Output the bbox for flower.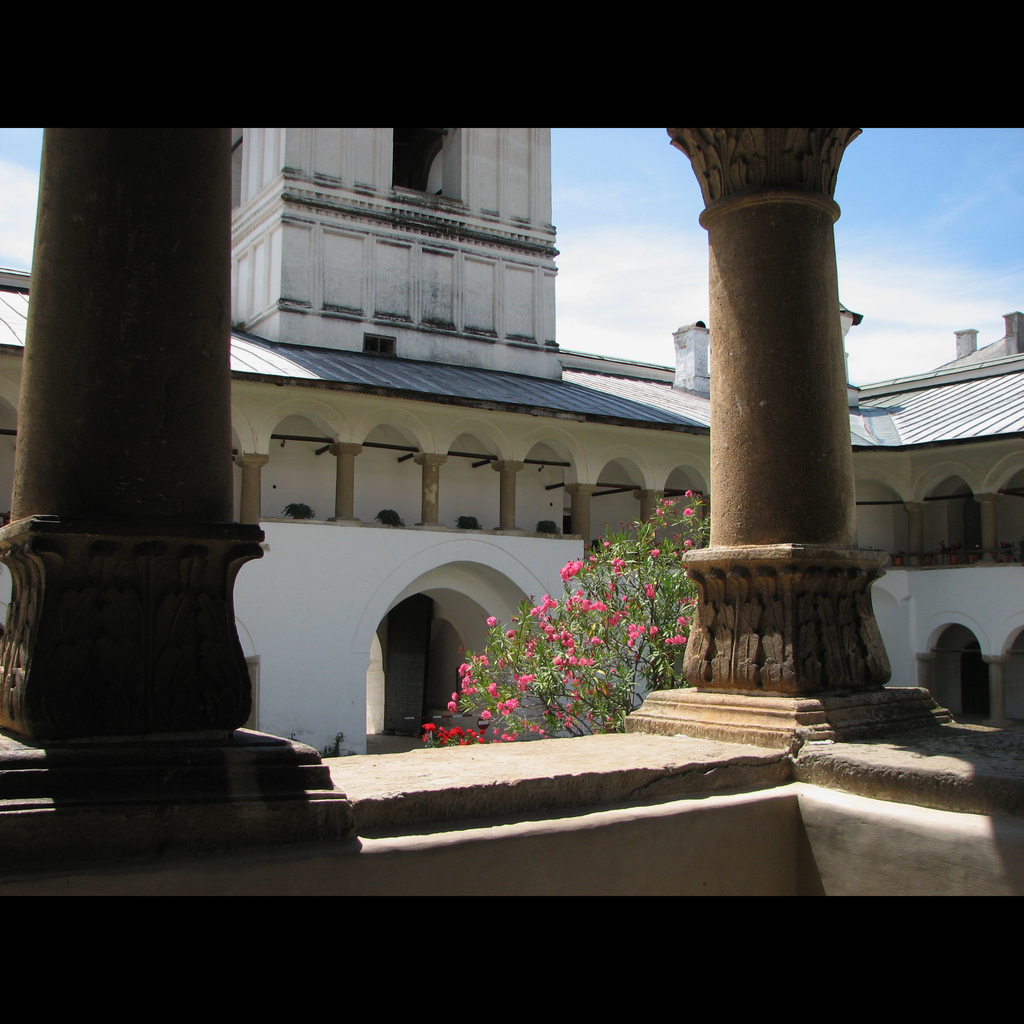
[447, 698, 459, 716].
